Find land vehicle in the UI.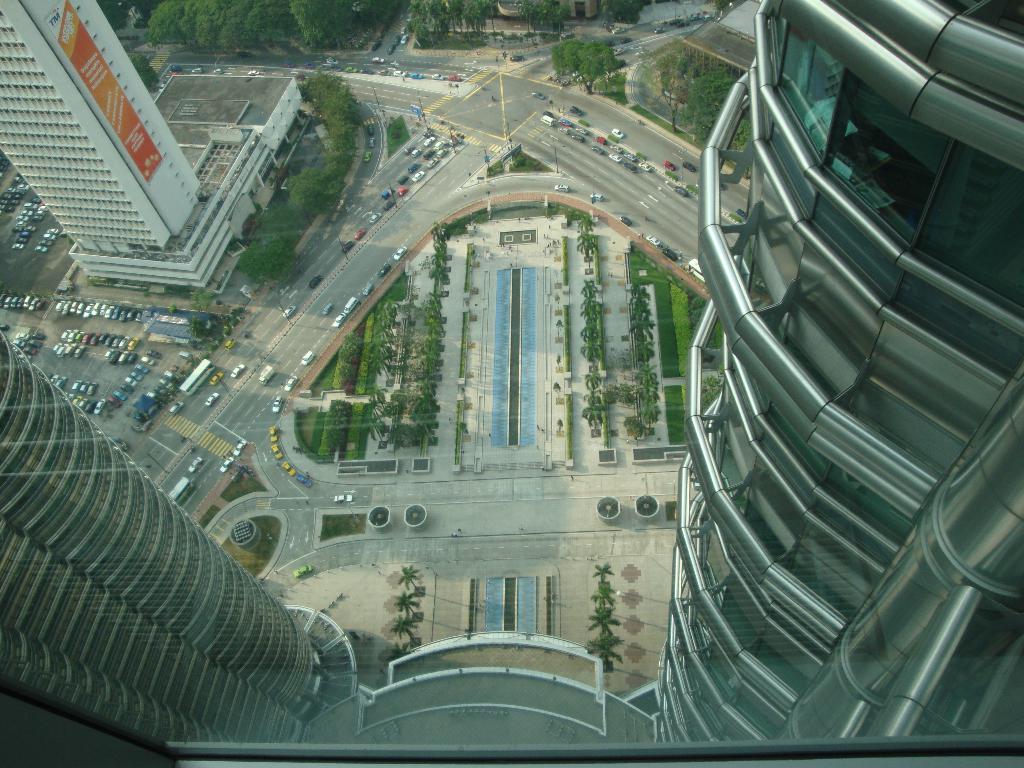
UI element at [x1=593, y1=135, x2=604, y2=143].
